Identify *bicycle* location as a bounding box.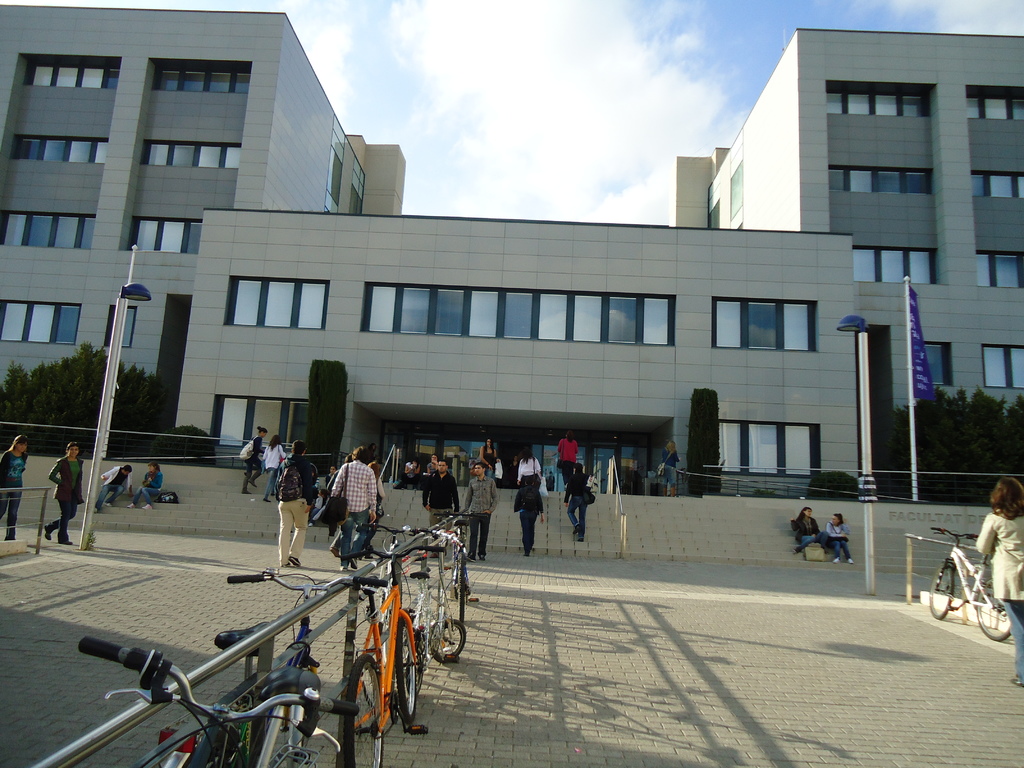
[x1=180, y1=566, x2=389, y2=767].
